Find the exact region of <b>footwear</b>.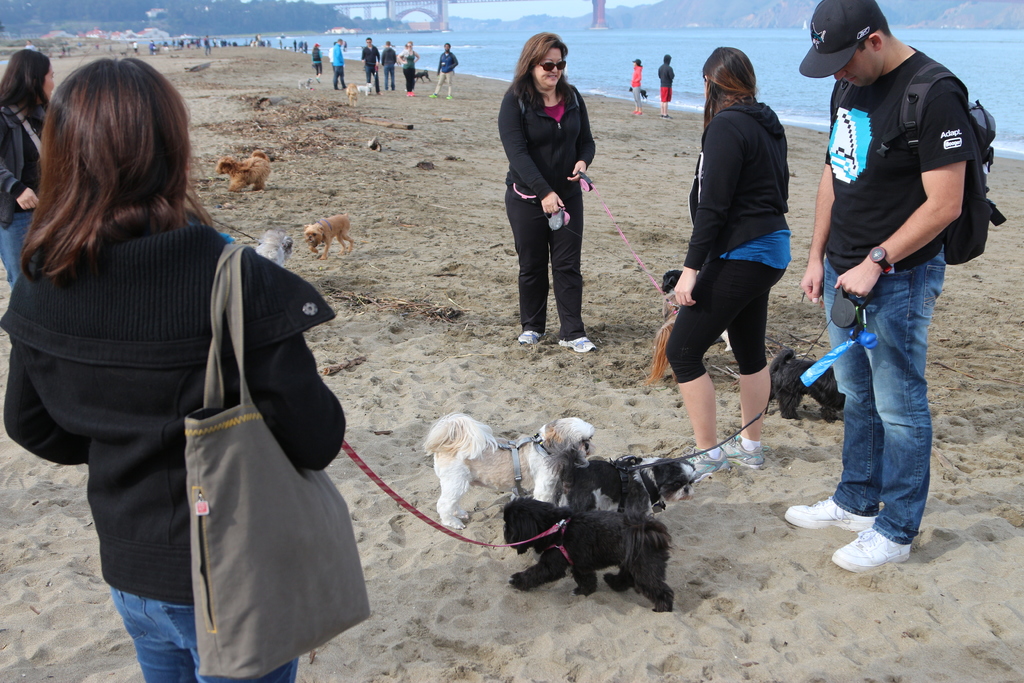
Exact region: <region>516, 330, 545, 343</region>.
